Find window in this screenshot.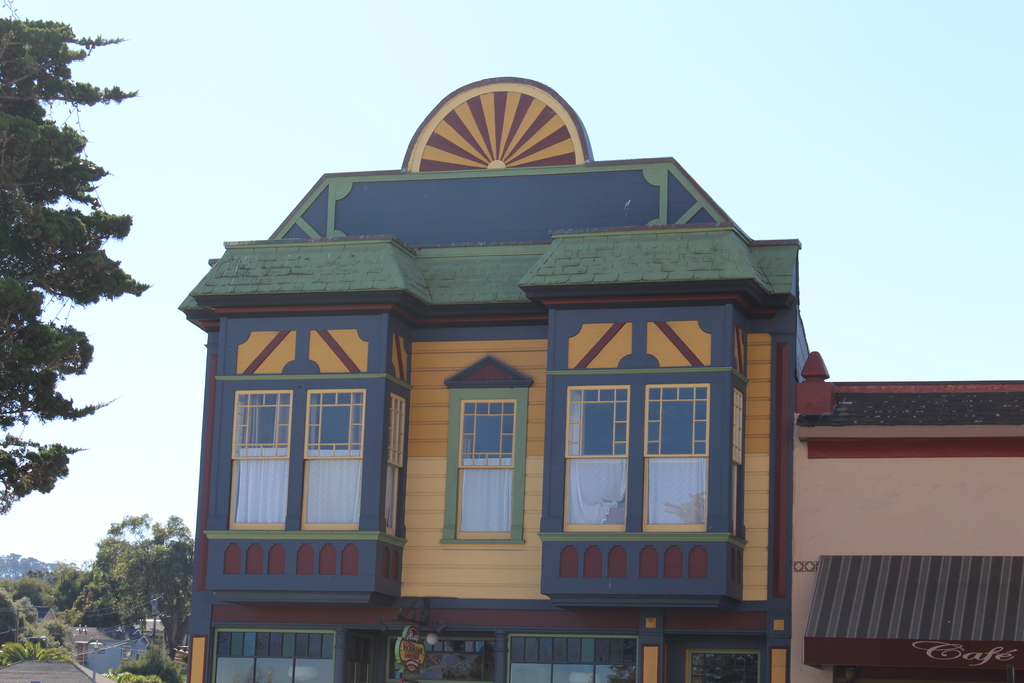
The bounding box for window is Rect(449, 386, 527, 543).
